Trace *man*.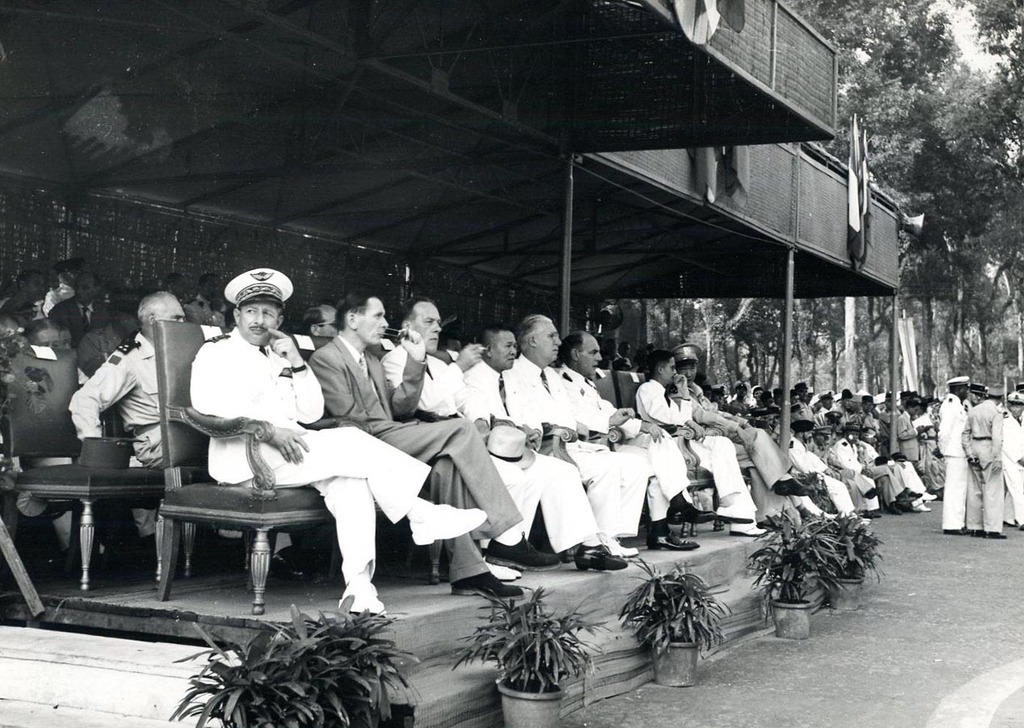
Traced to rect(154, 281, 408, 617).
